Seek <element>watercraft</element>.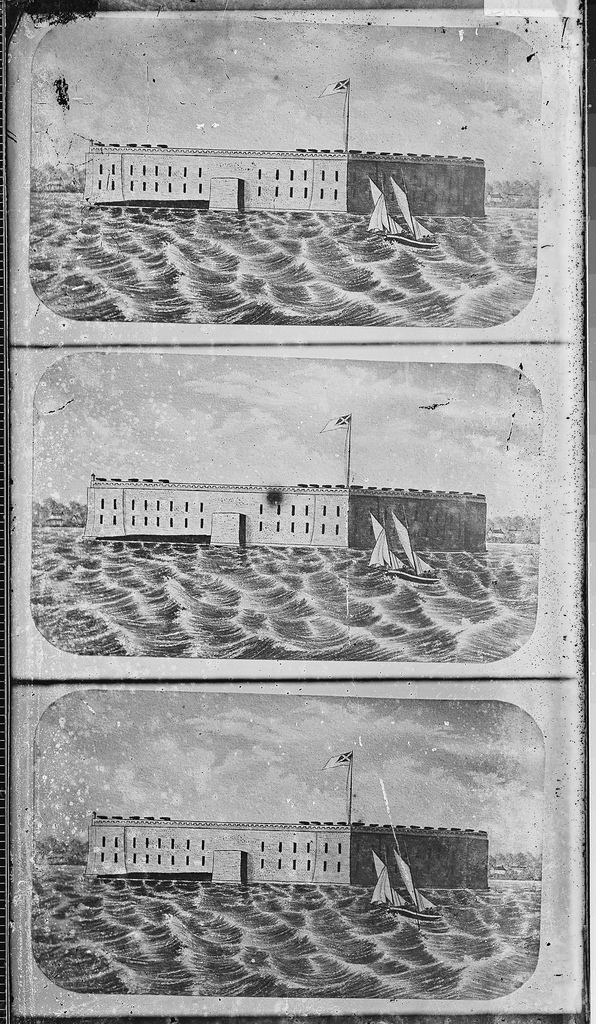
bbox=(357, 838, 442, 918).
